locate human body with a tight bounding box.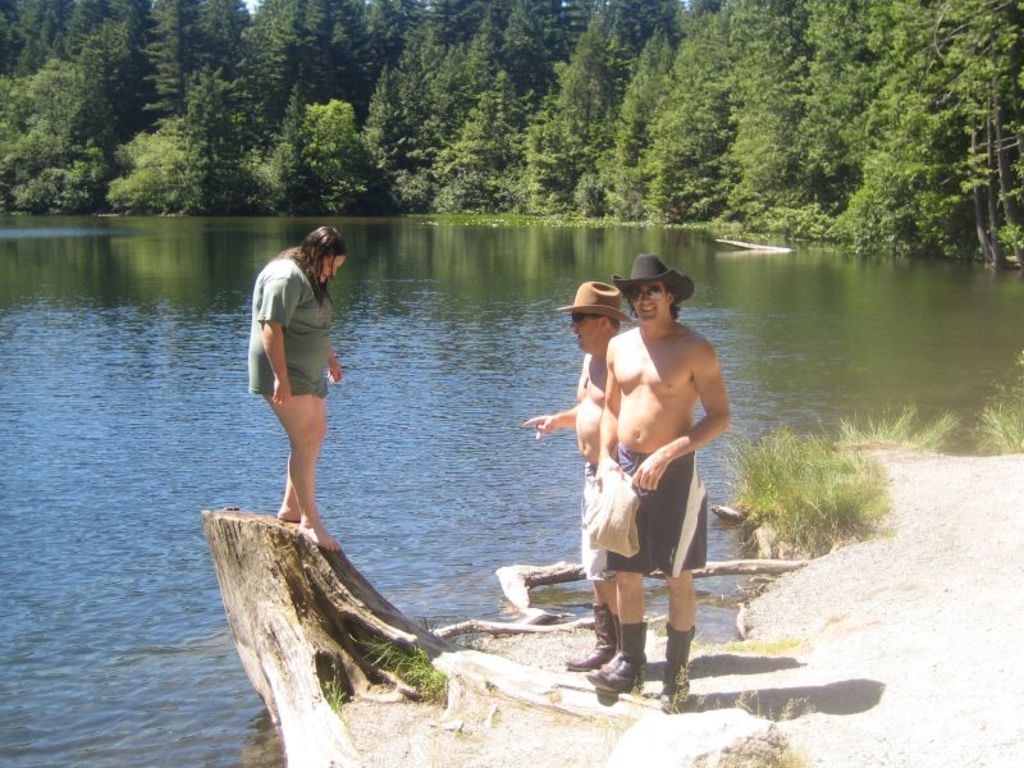
pyautogui.locateOnScreen(520, 285, 630, 675).
